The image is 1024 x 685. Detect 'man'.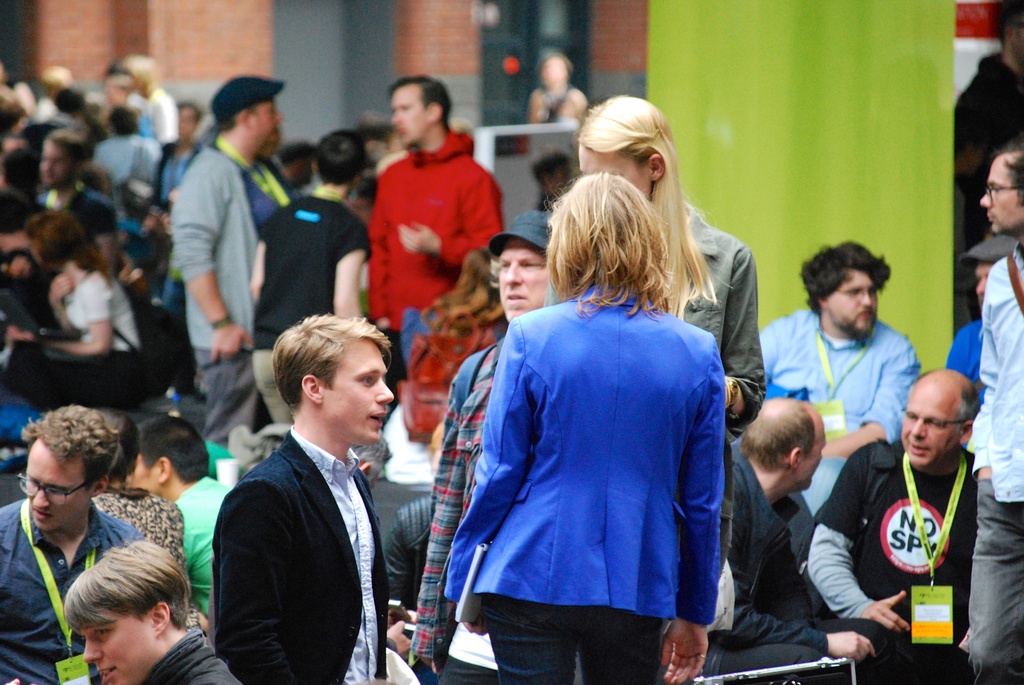
Detection: bbox(56, 537, 247, 684).
